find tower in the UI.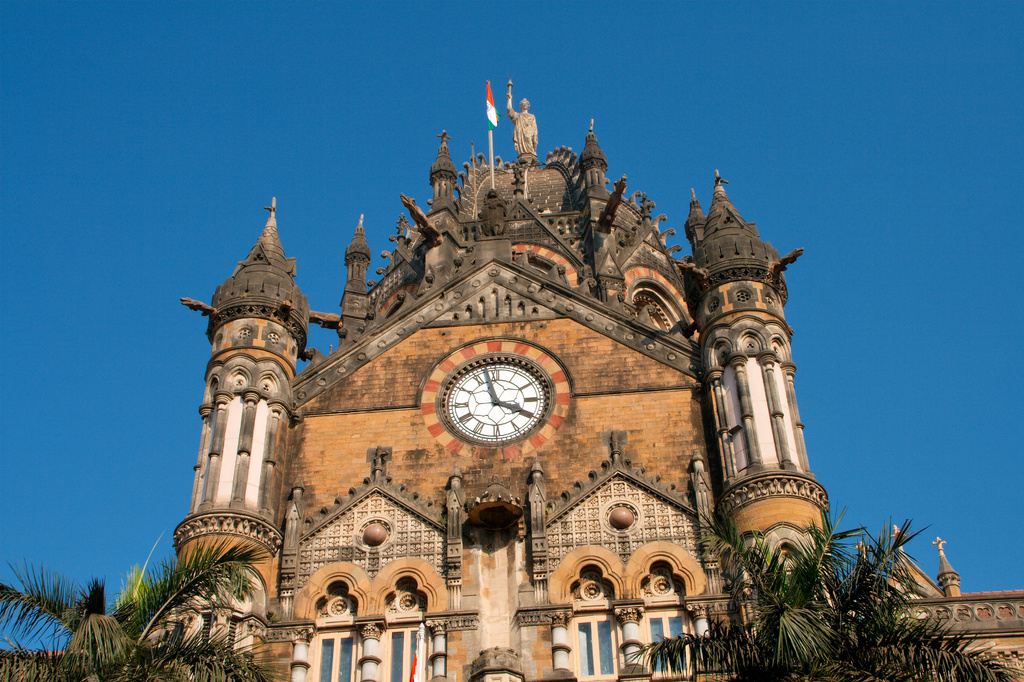
UI element at 694/161/845/623.
